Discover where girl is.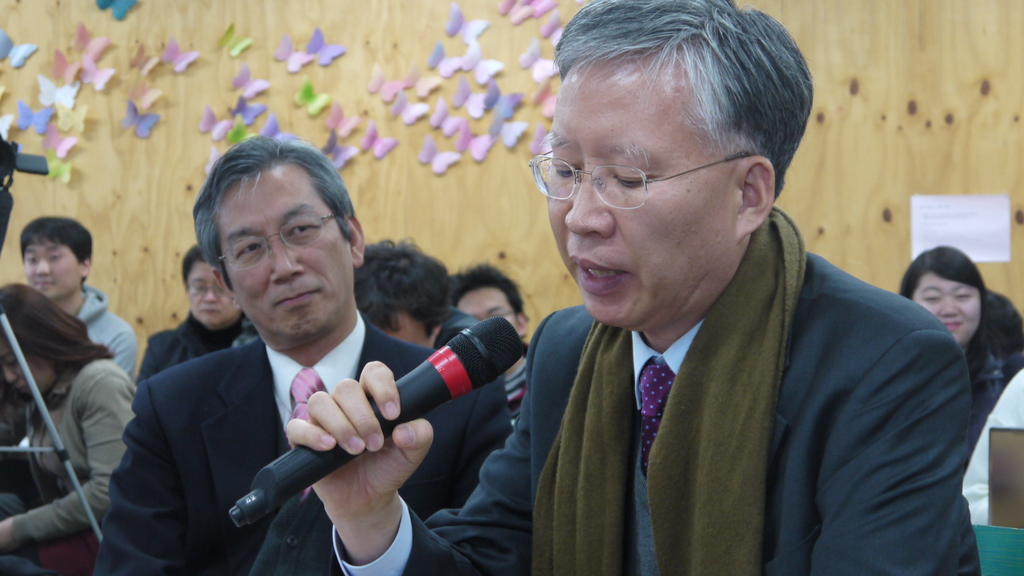
Discovered at box(0, 282, 142, 557).
